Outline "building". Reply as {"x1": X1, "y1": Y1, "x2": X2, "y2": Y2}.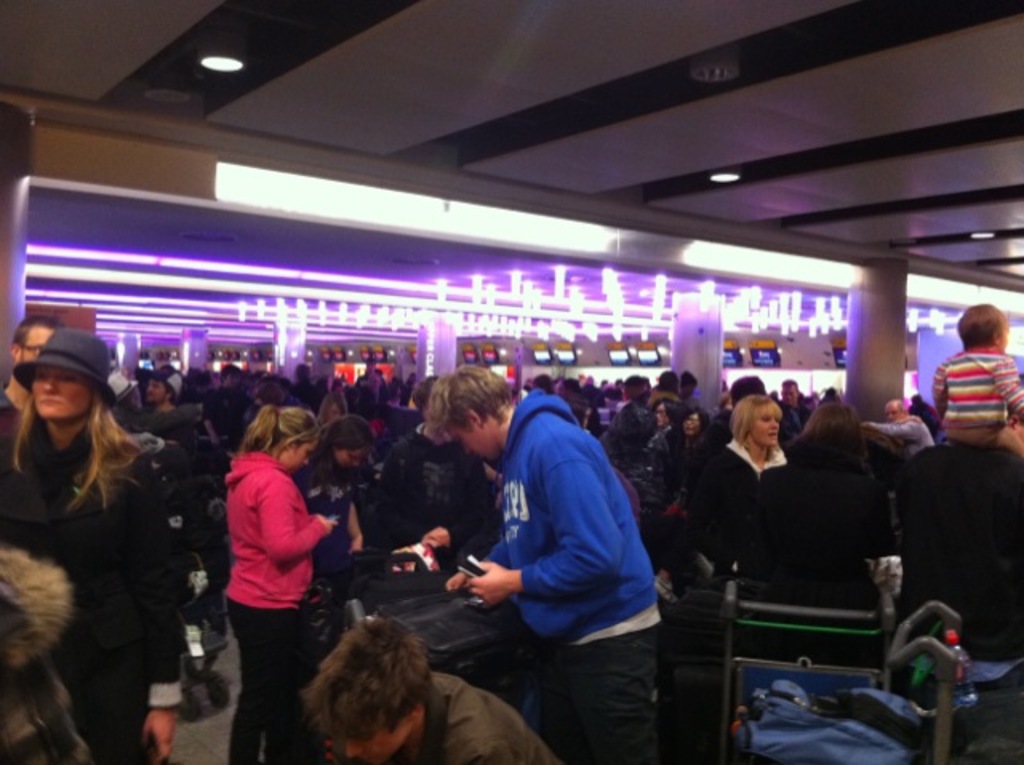
{"x1": 0, "y1": 0, "x2": 1022, "y2": 763}.
